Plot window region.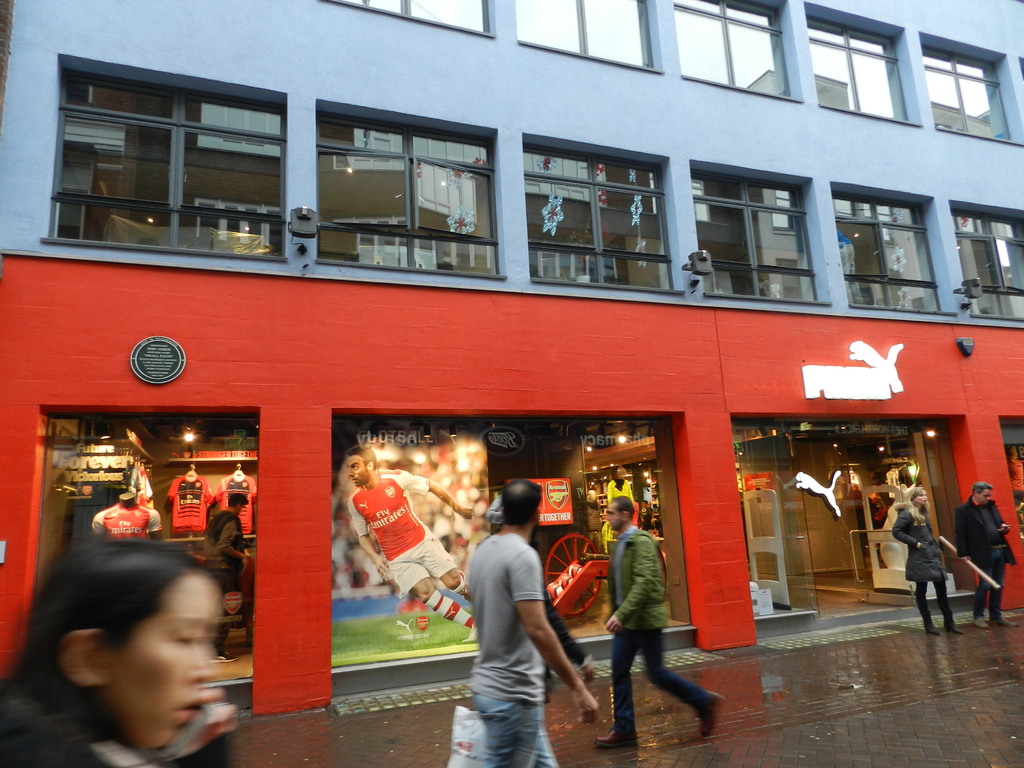
Plotted at crop(689, 166, 823, 301).
